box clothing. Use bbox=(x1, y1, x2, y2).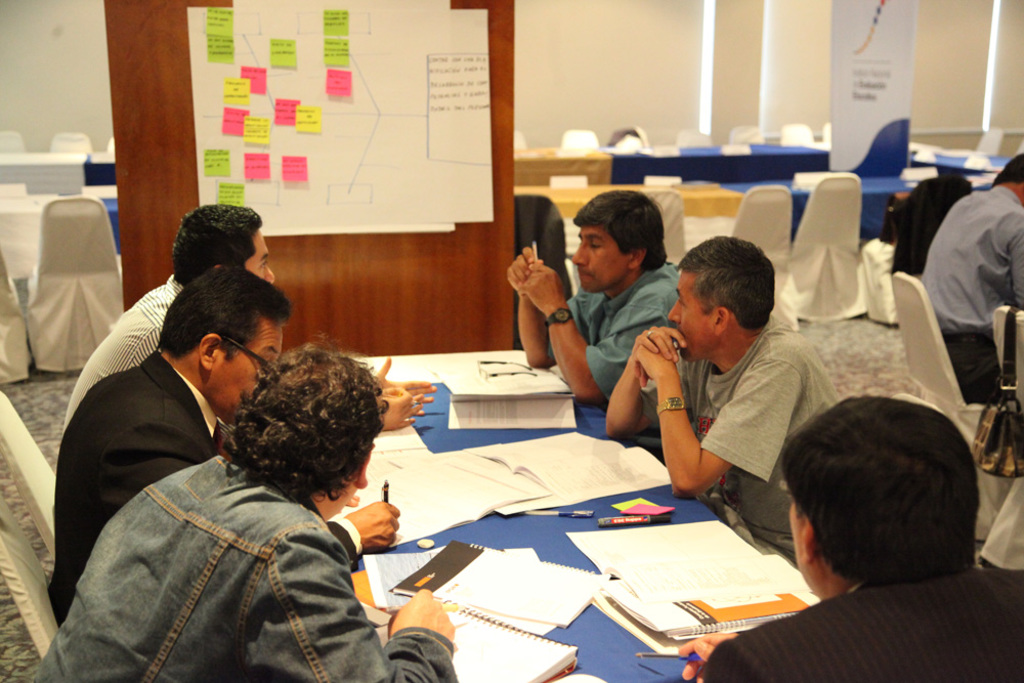
bbox=(923, 184, 1023, 403).
